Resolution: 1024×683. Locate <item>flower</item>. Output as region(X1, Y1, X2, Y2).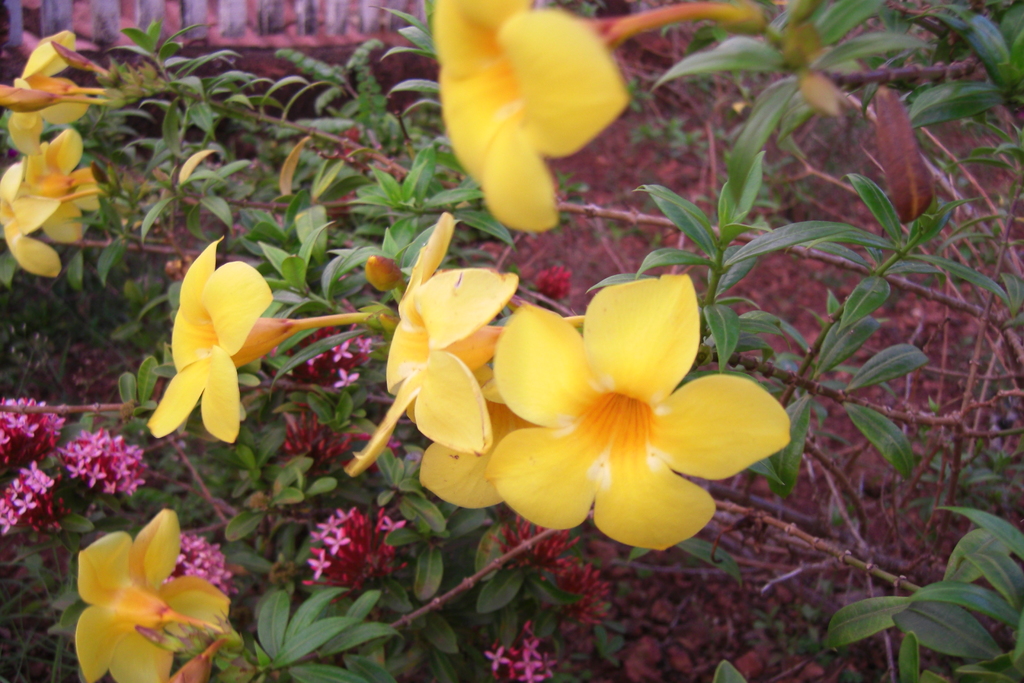
region(0, 140, 97, 272).
